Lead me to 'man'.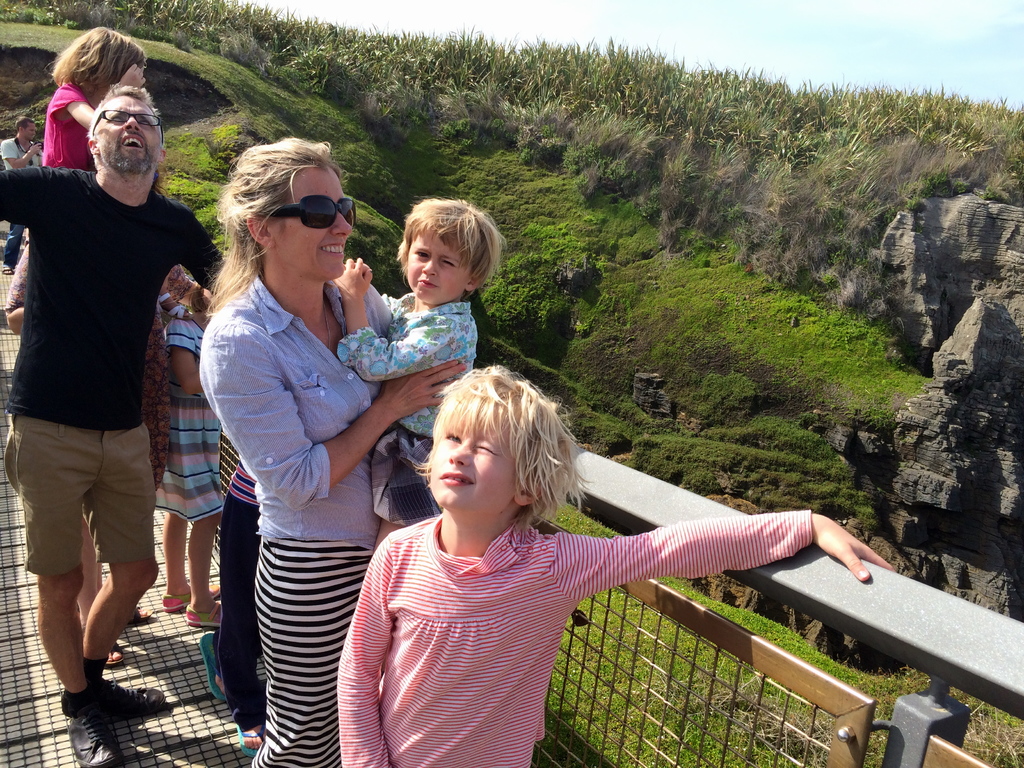
Lead to (x1=13, y1=34, x2=203, y2=747).
